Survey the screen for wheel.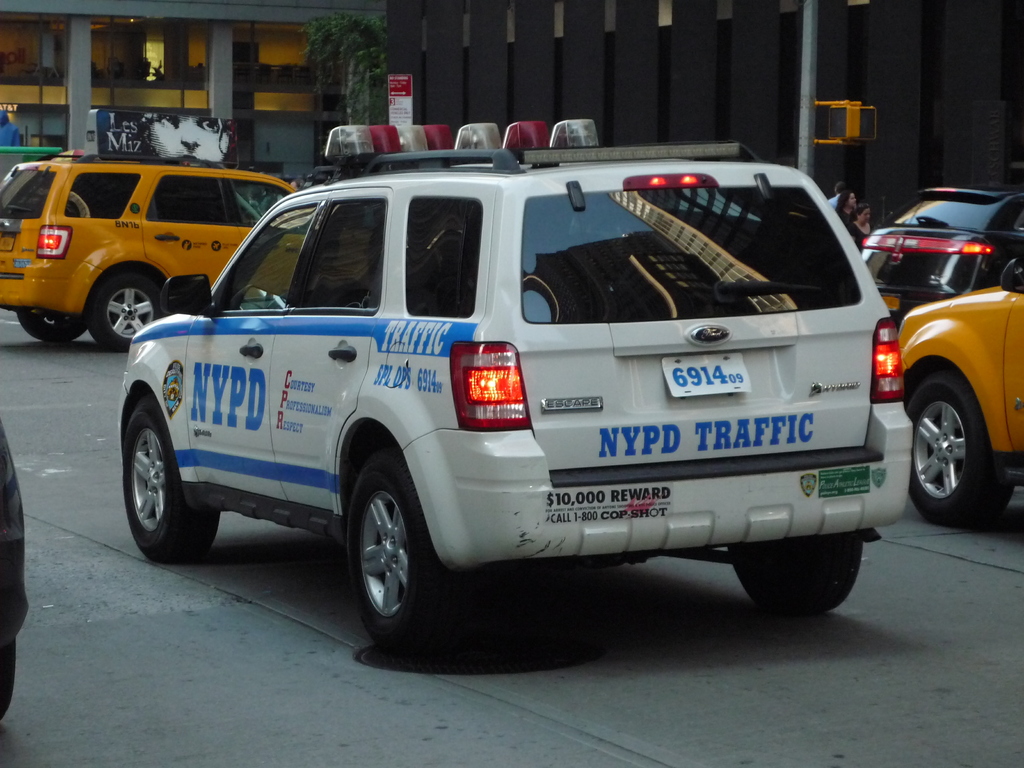
Survey found: crop(82, 268, 169, 351).
